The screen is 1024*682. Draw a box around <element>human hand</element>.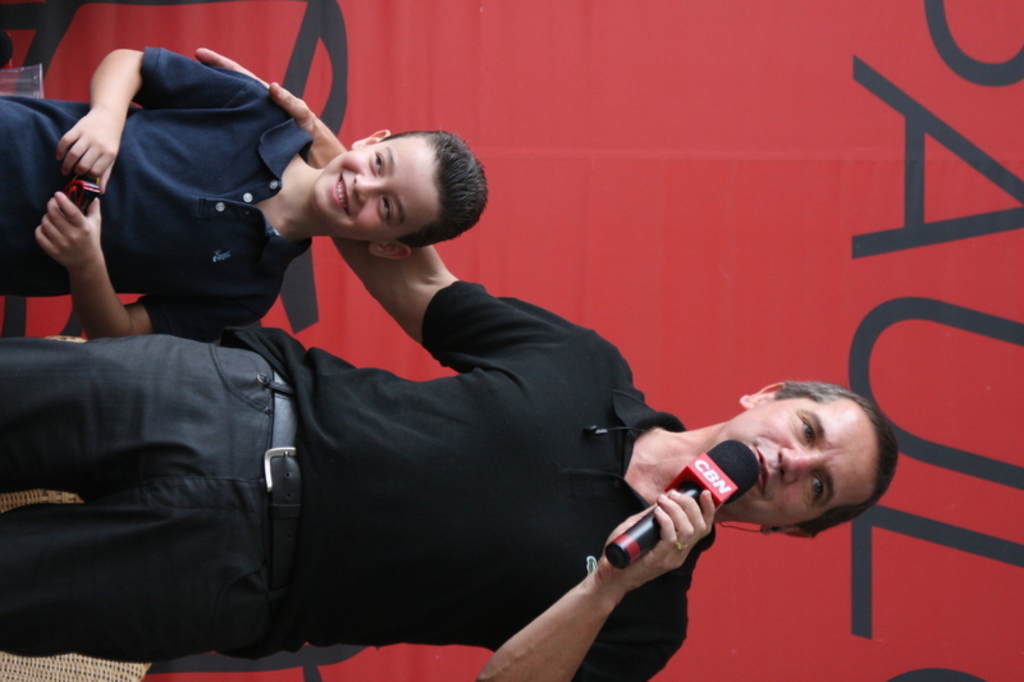
box(27, 170, 96, 276).
